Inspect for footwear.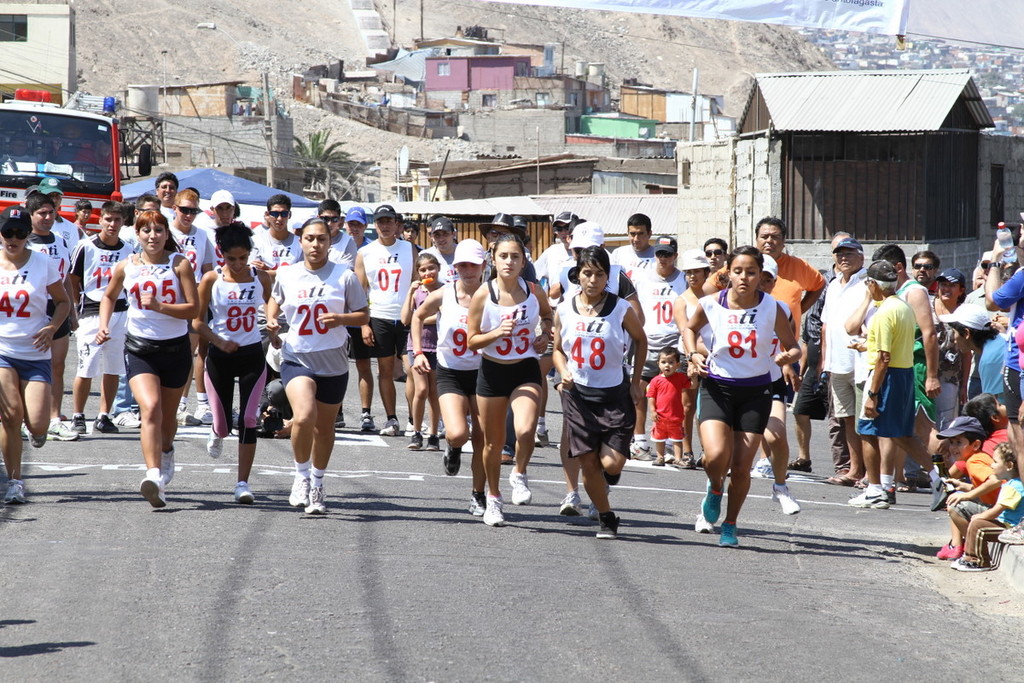
Inspection: 850:482:888:510.
